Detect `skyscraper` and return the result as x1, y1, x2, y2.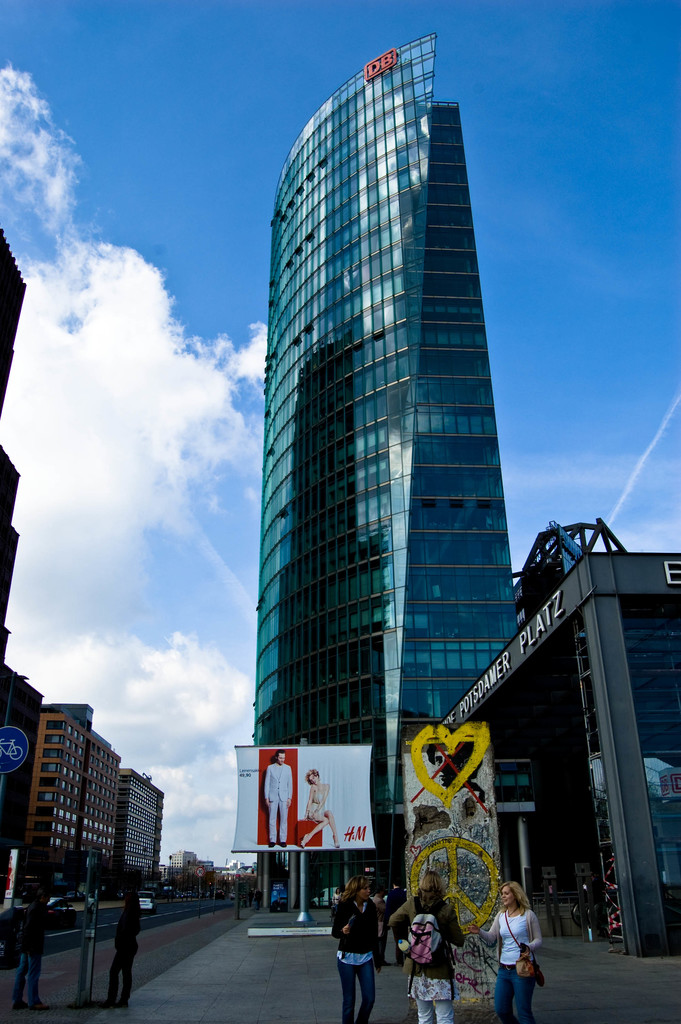
169, 844, 199, 869.
